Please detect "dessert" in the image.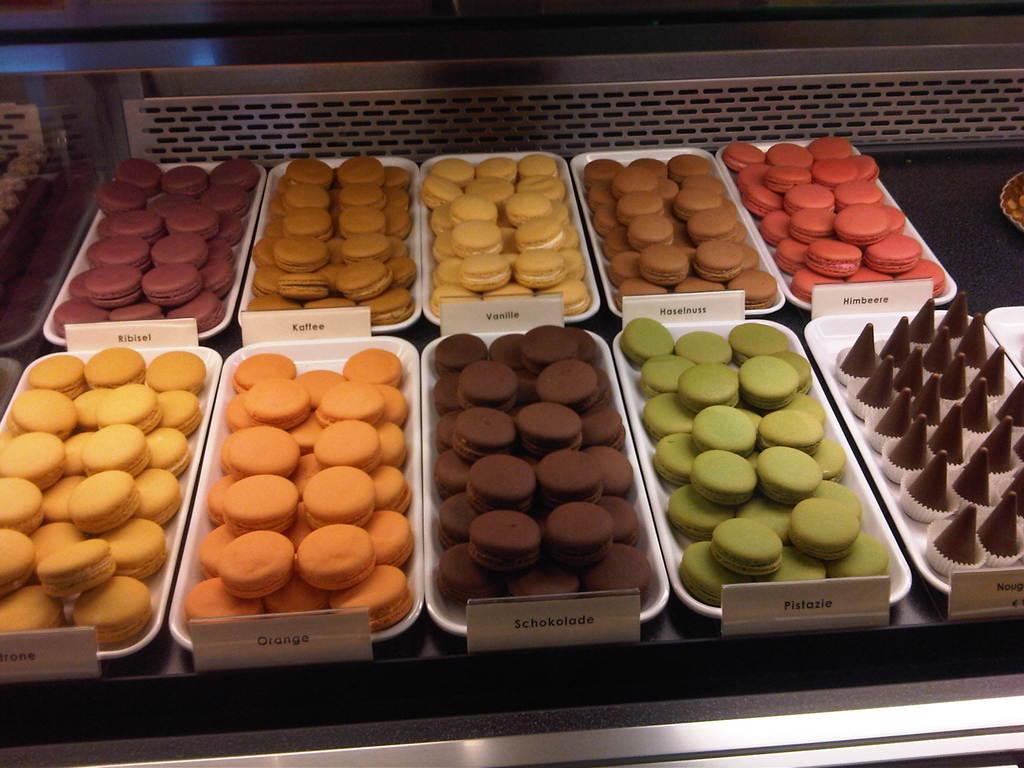
392/254/411/289.
